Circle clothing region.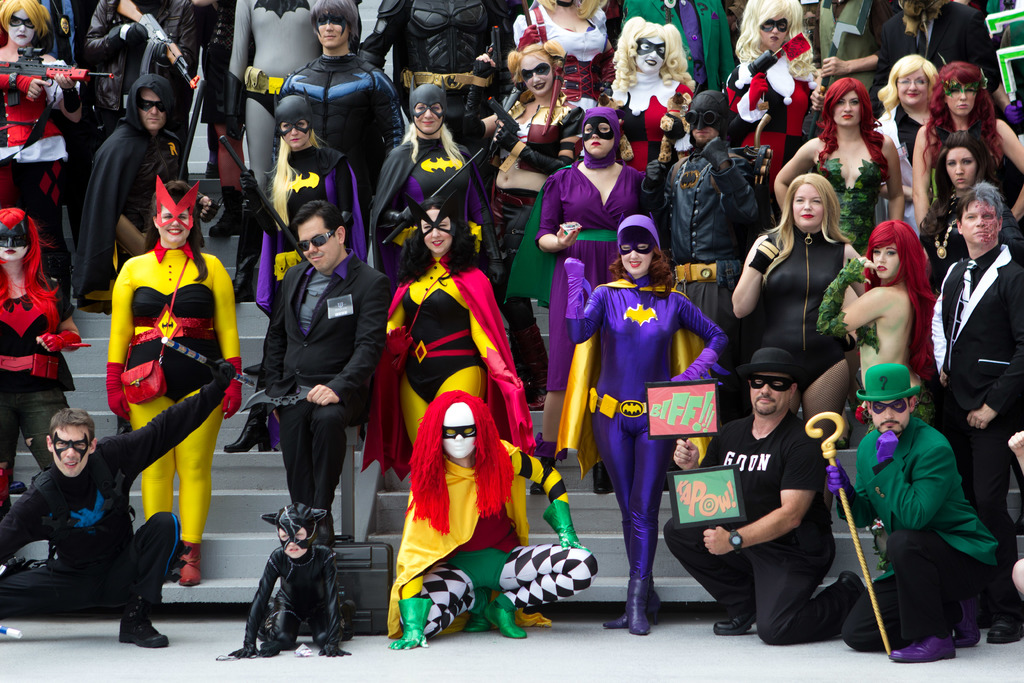
Region: 79/4/196/140.
